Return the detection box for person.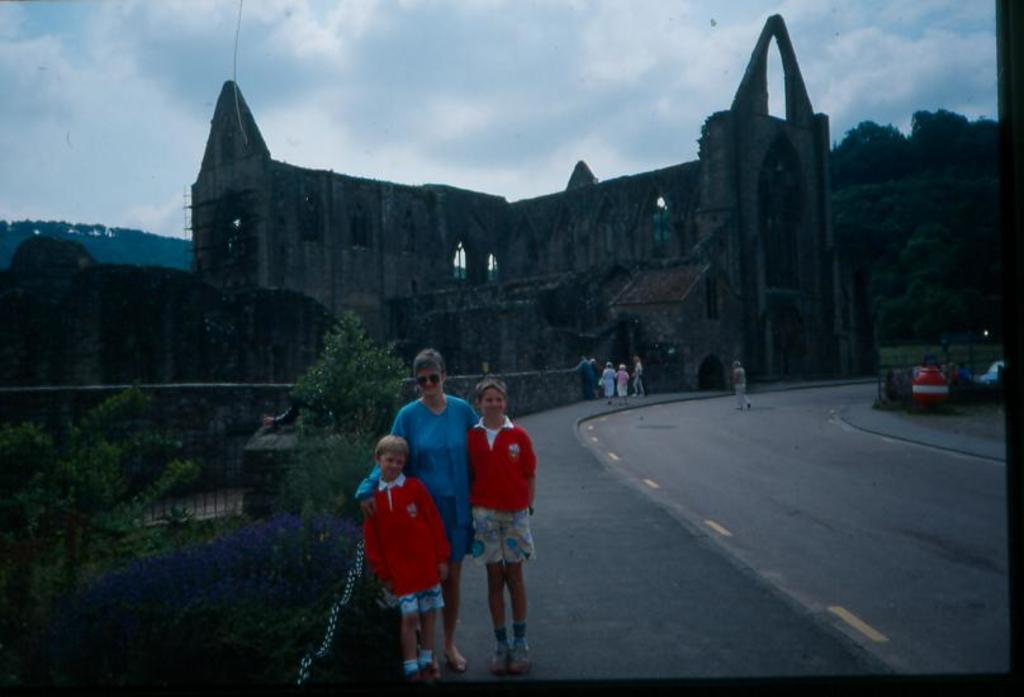
bbox(468, 378, 537, 673).
